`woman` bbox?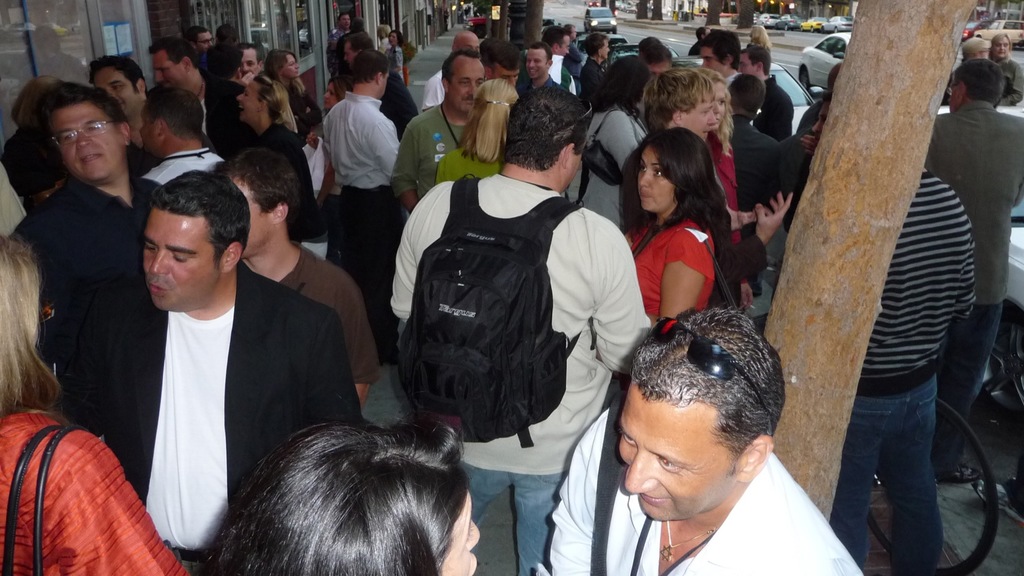
Rect(198, 425, 481, 575)
